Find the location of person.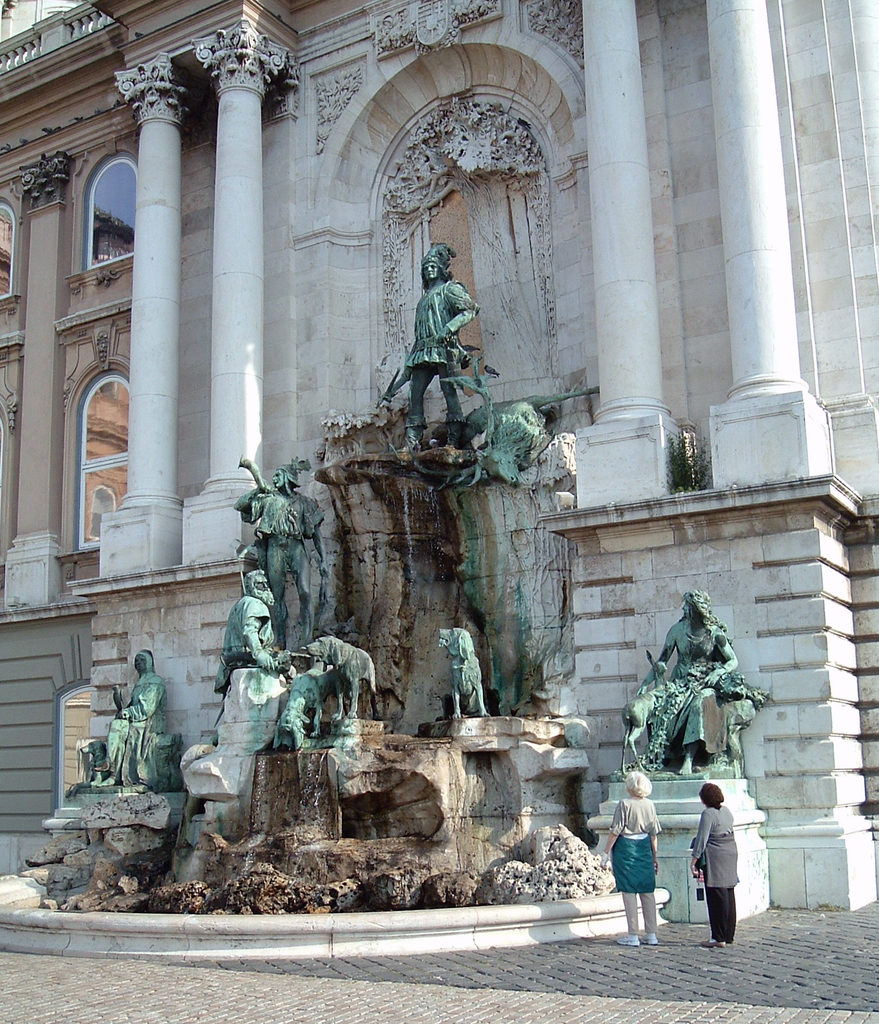
Location: locate(688, 781, 739, 948).
